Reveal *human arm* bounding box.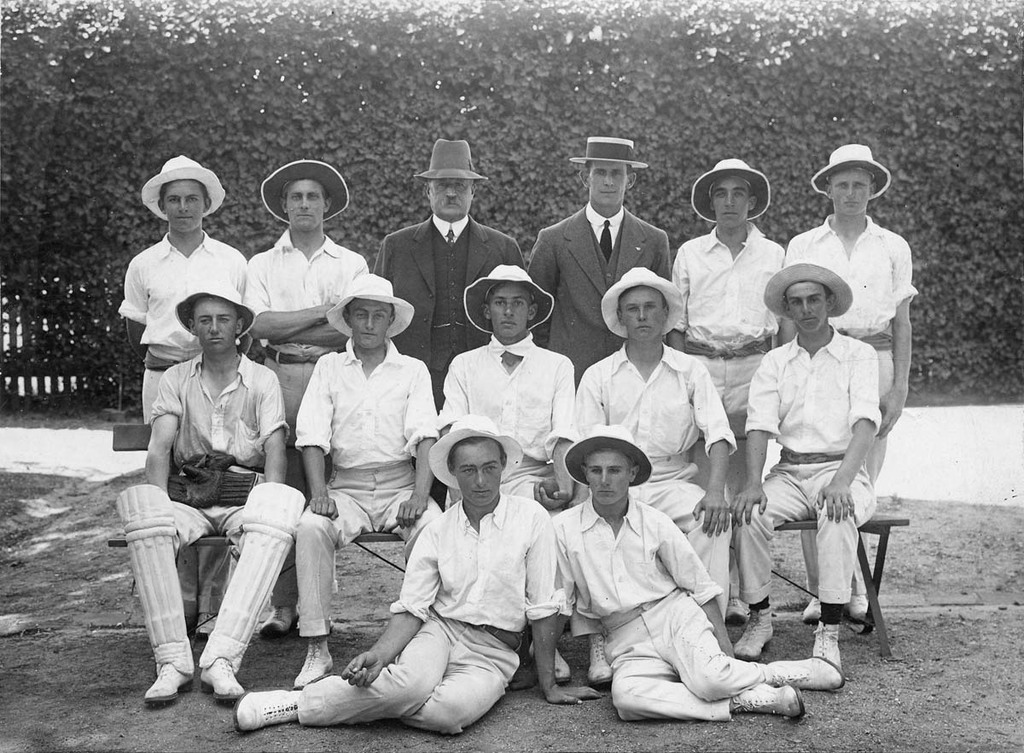
Revealed: x1=394 y1=366 x2=444 y2=524.
